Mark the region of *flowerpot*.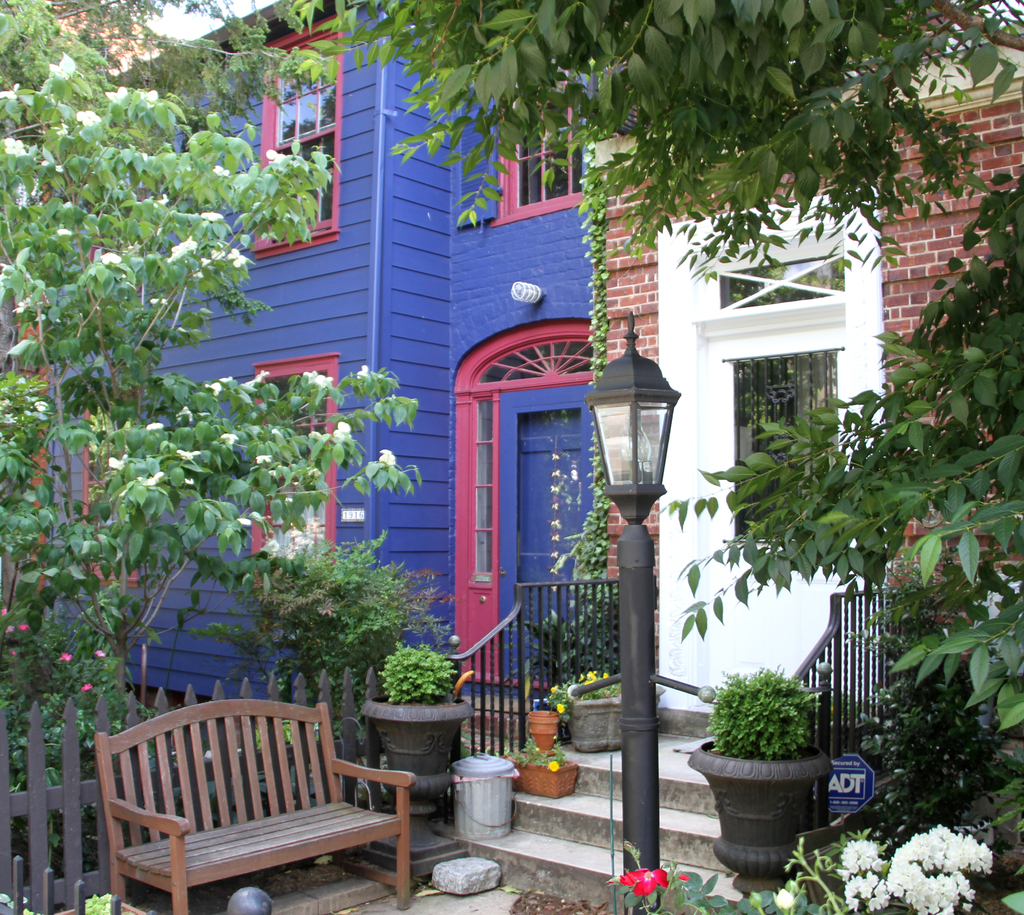
Region: <region>502, 752, 577, 800</region>.
